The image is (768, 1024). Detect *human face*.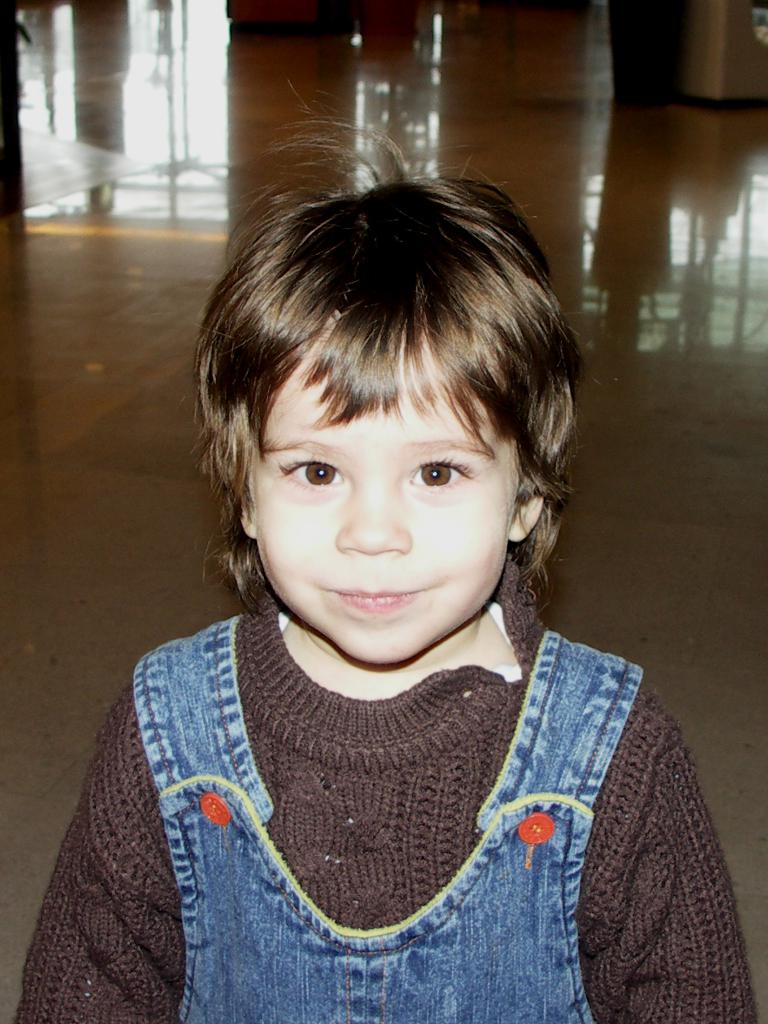
Detection: {"left": 248, "top": 349, "right": 520, "bottom": 665}.
